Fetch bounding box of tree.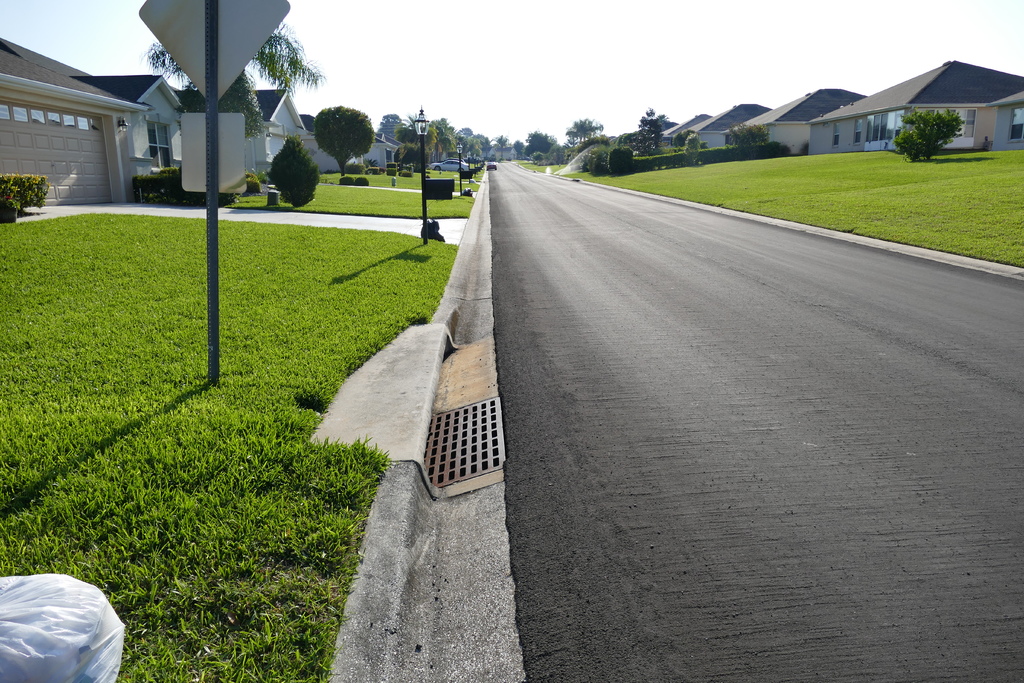
Bbox: 725/122/767/162.
